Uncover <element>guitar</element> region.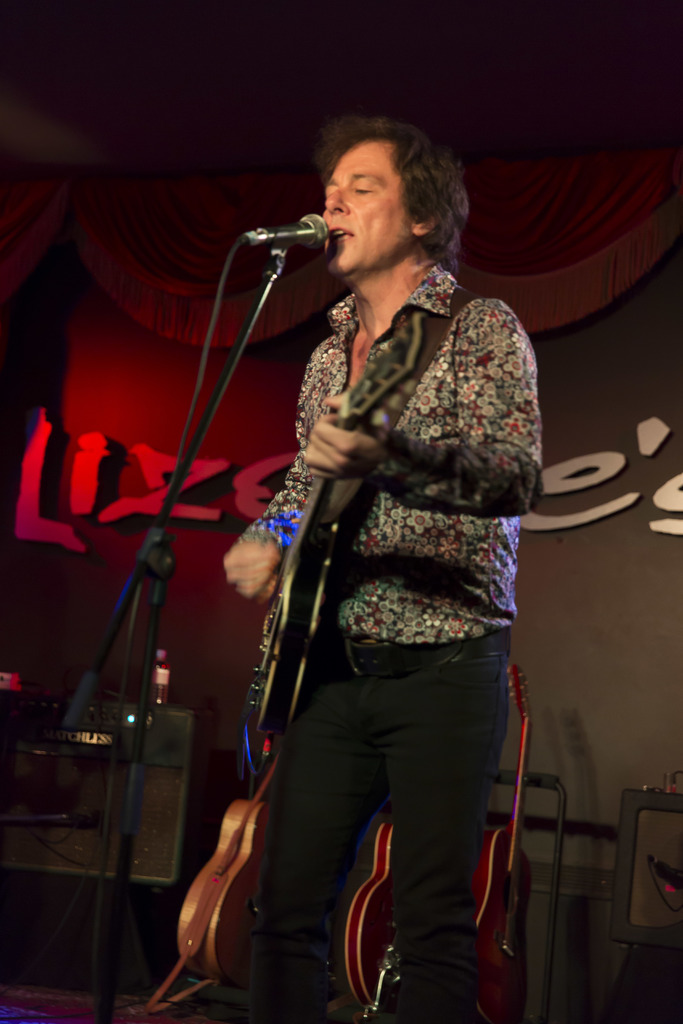
Uncovered: (x1=254, y1=314, x2=420, y2=734).
